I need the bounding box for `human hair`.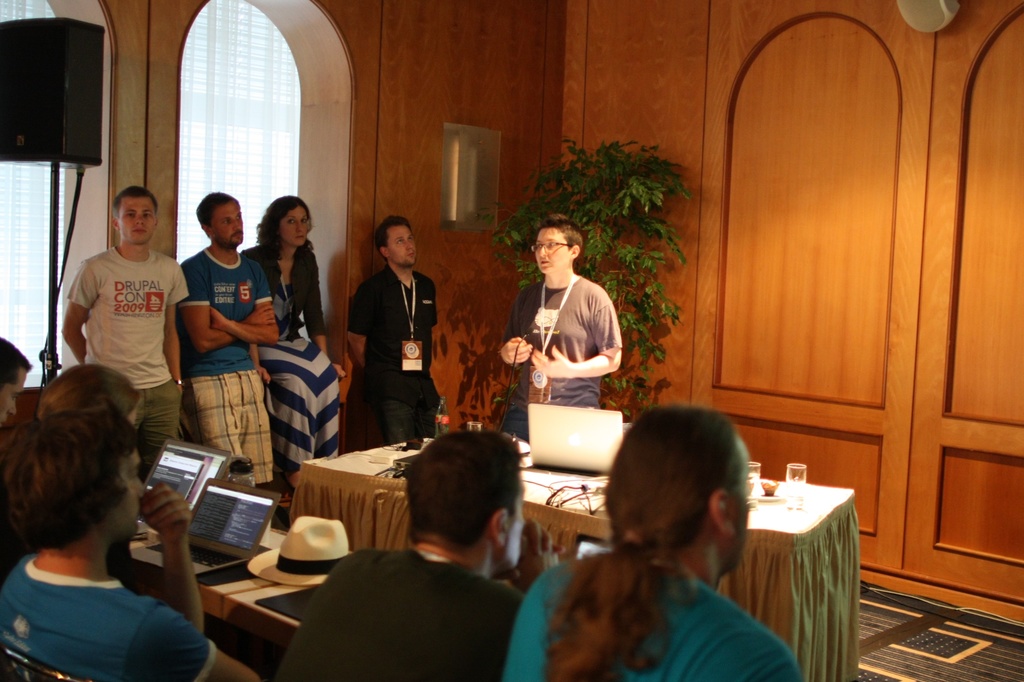
Here it is: x1=542, y1=404, x2=744, y2=681.
